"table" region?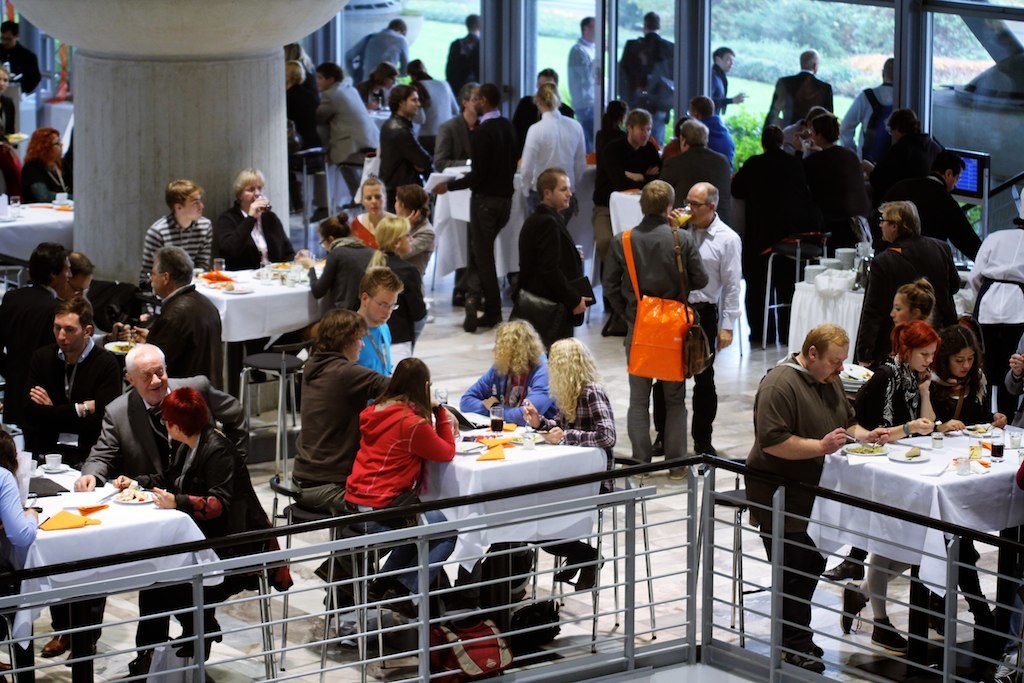
(810,415,1015,649)
